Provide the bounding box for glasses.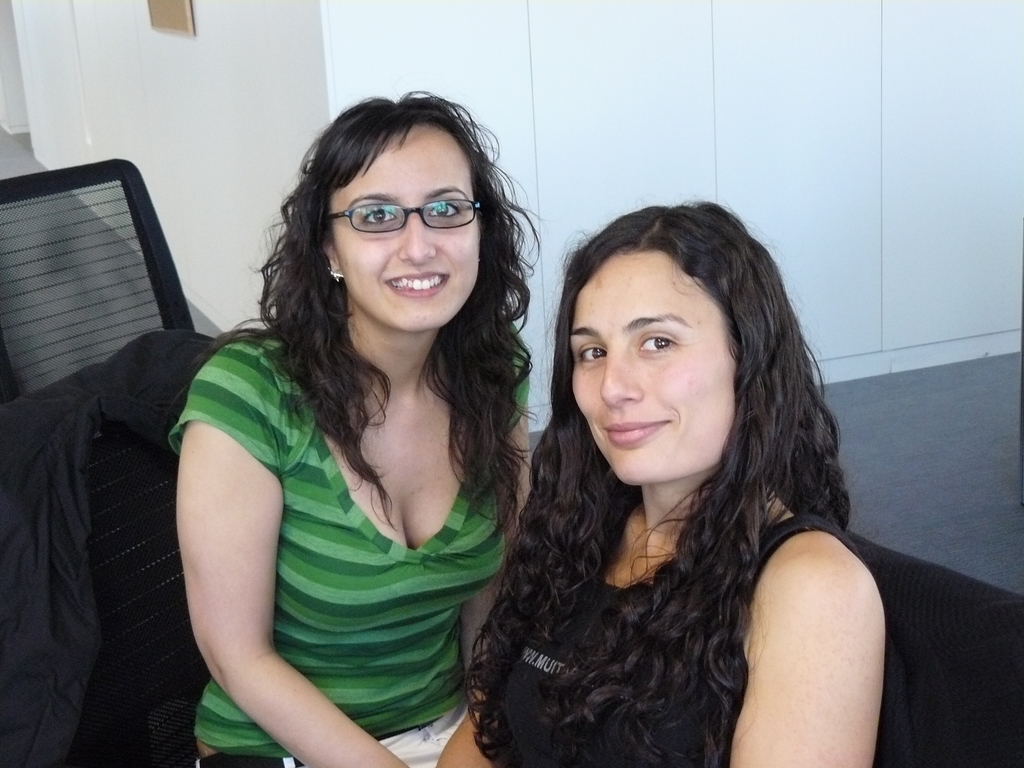
322, 184, 483, 237.
